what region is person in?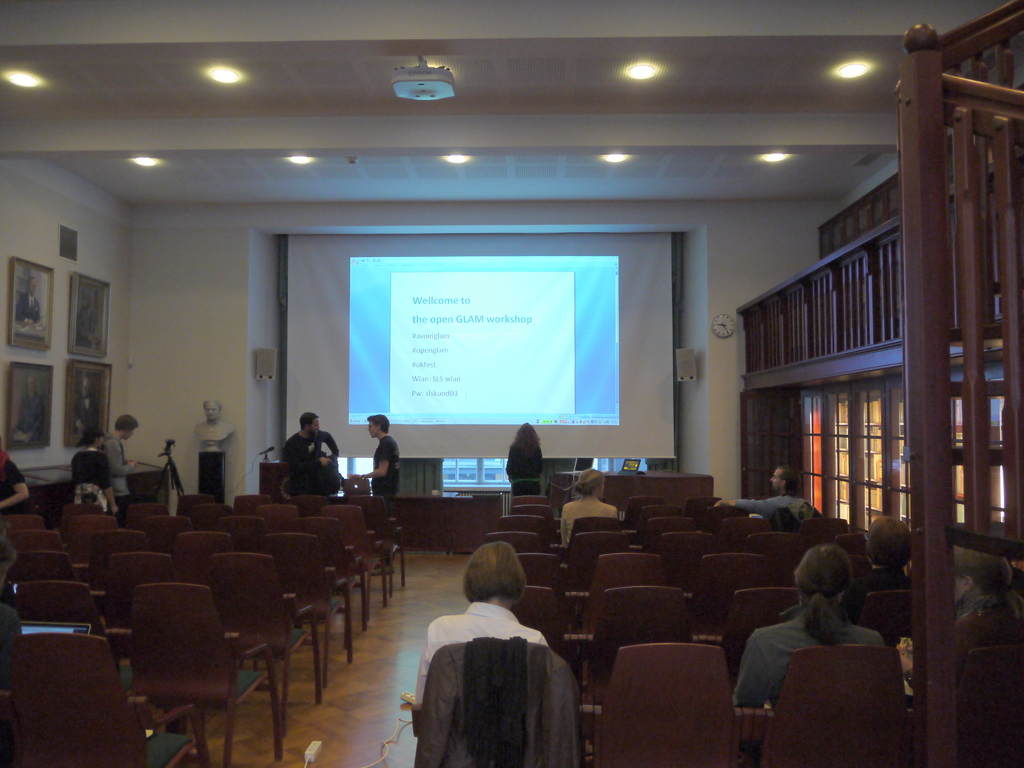
l=65, t=425, r=127, b=522.
